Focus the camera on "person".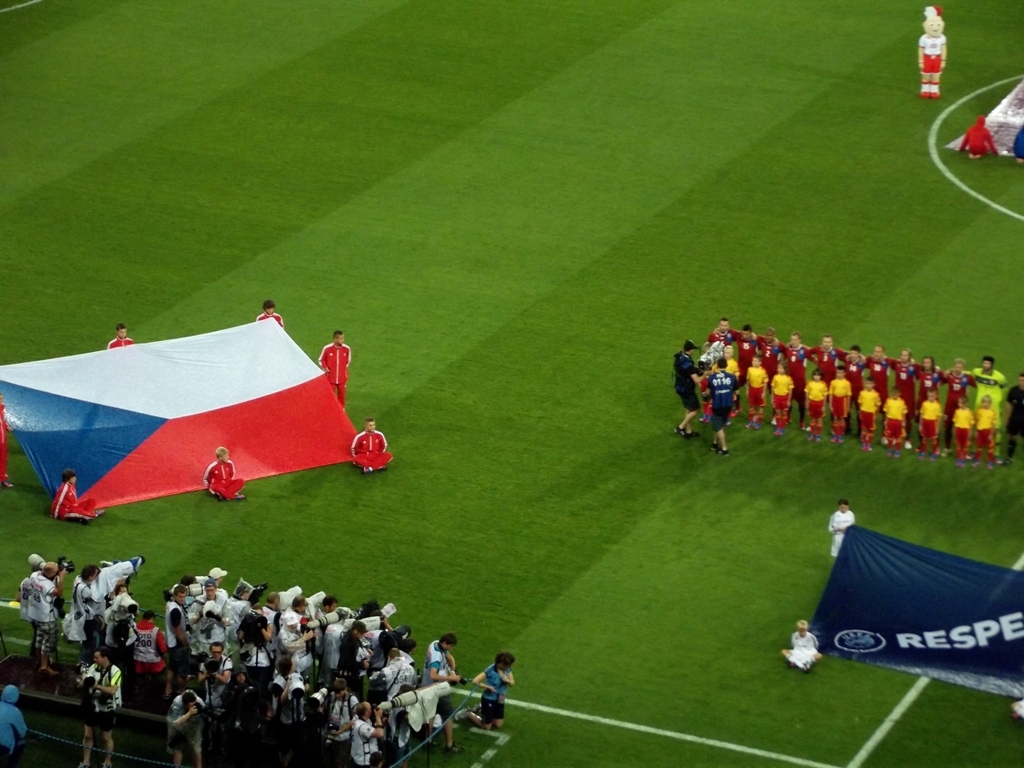
Focus region: 131,612,165,694.
